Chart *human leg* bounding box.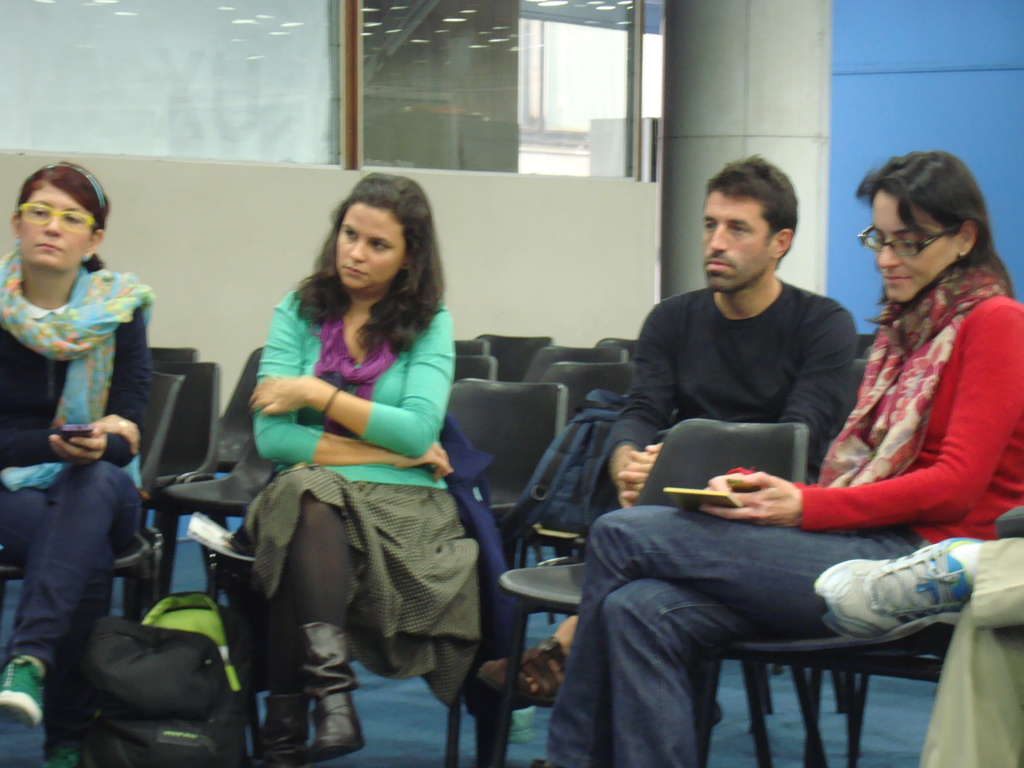
Charted: box(0, 456, 146, 731).
